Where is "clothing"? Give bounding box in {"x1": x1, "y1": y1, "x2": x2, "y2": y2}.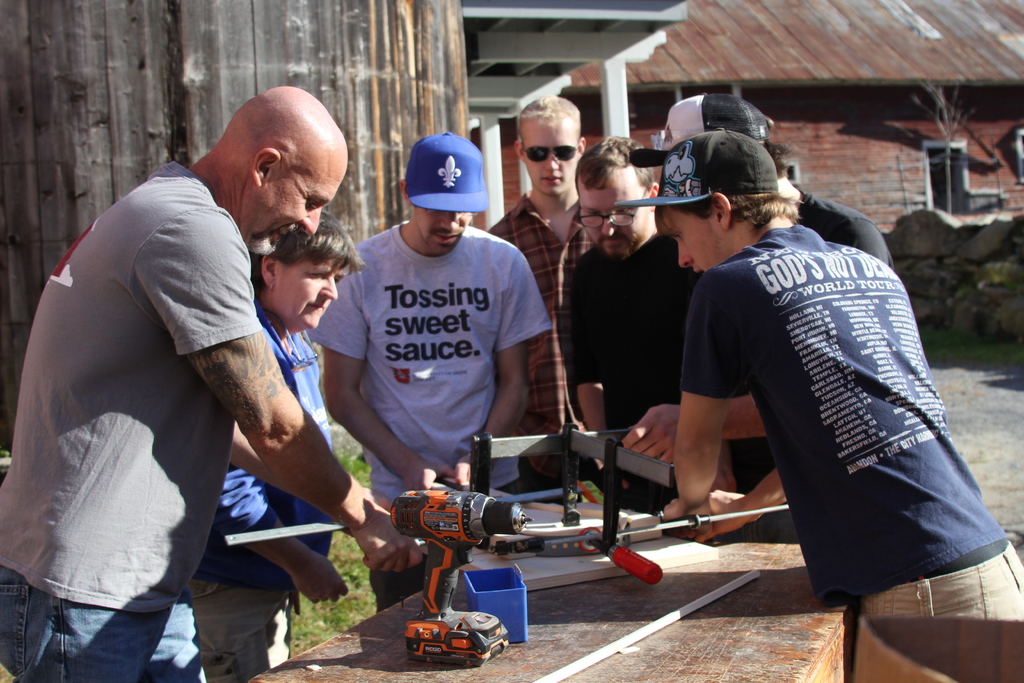
{"x1": 641, "y1": 190, "x2": 893, "y2": 544}.
